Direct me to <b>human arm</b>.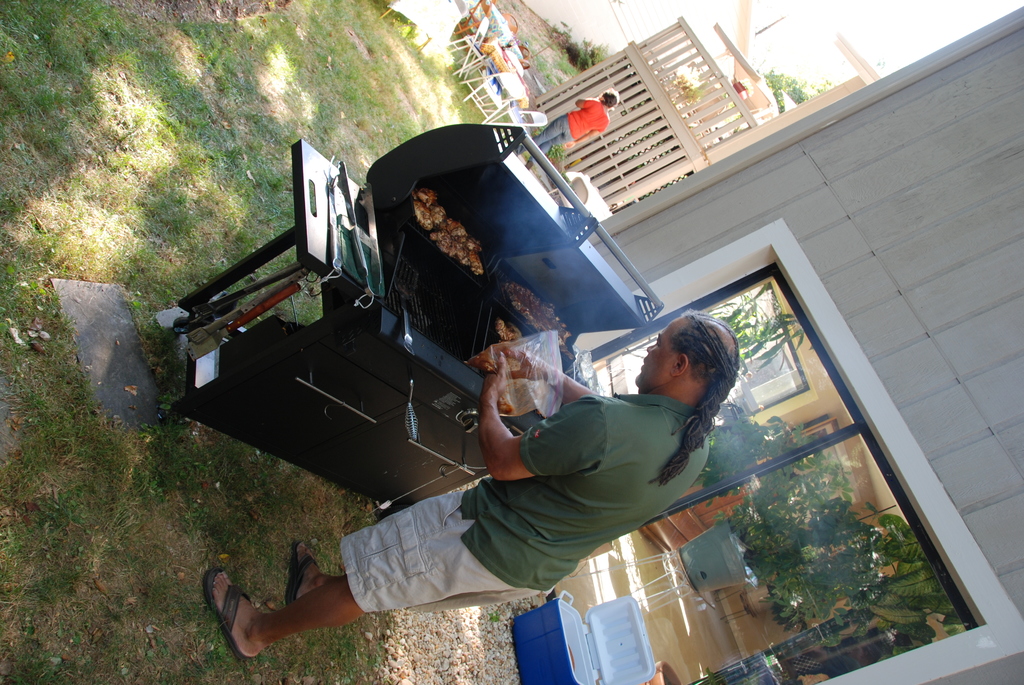
Direction: region(564, 127, 606, 154).
